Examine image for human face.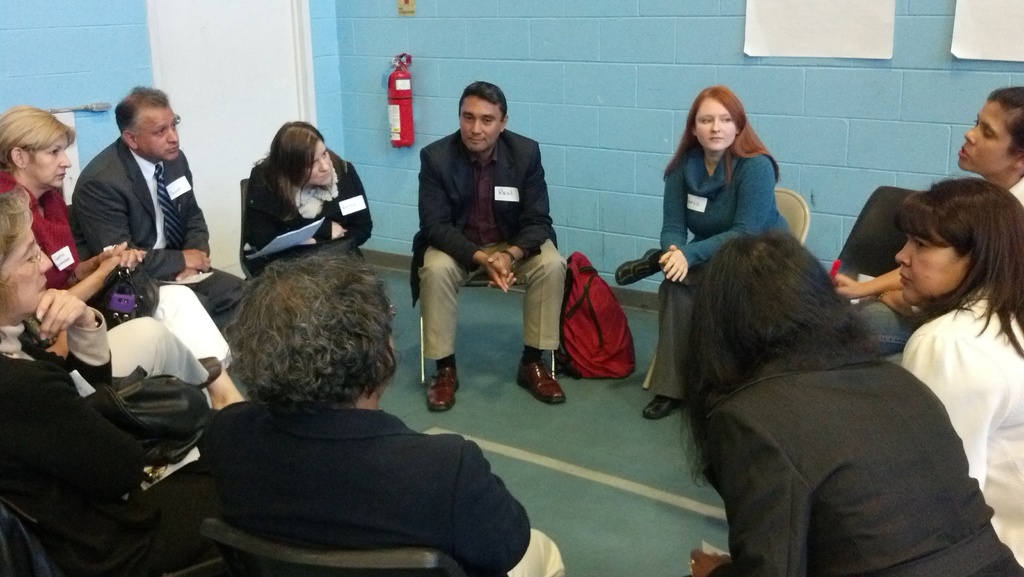
Examination result: (x1=459, y1=99, x2=502, y2=154).
